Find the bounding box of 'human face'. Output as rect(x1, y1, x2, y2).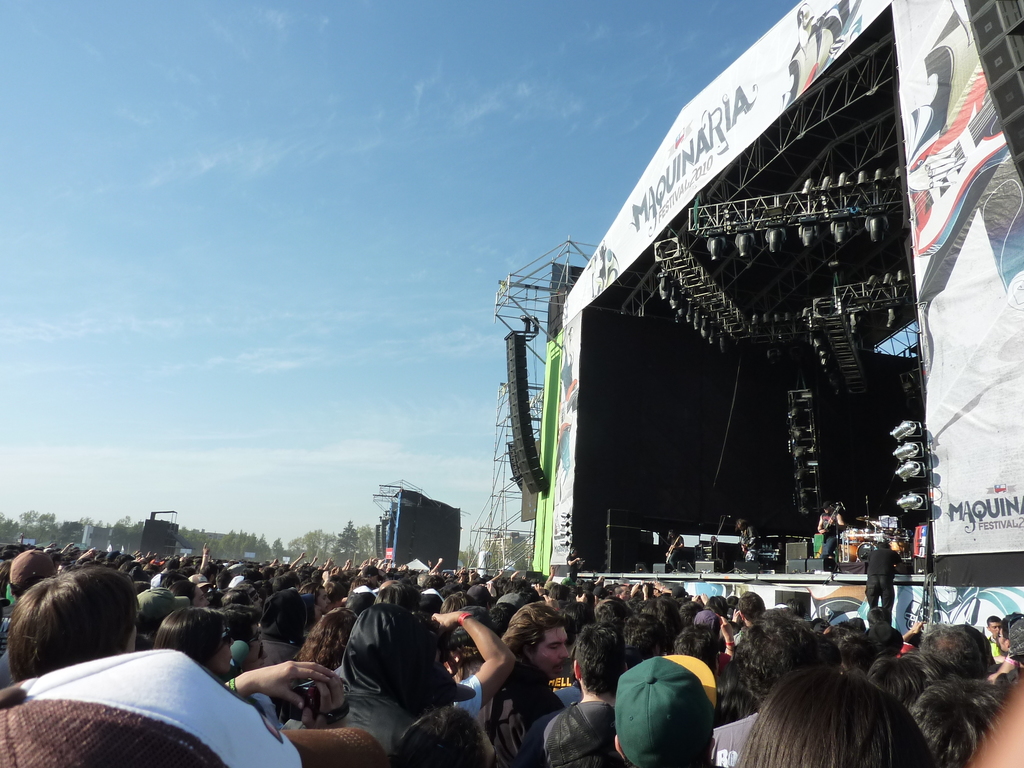
rect(246, 651, 270, 669).
